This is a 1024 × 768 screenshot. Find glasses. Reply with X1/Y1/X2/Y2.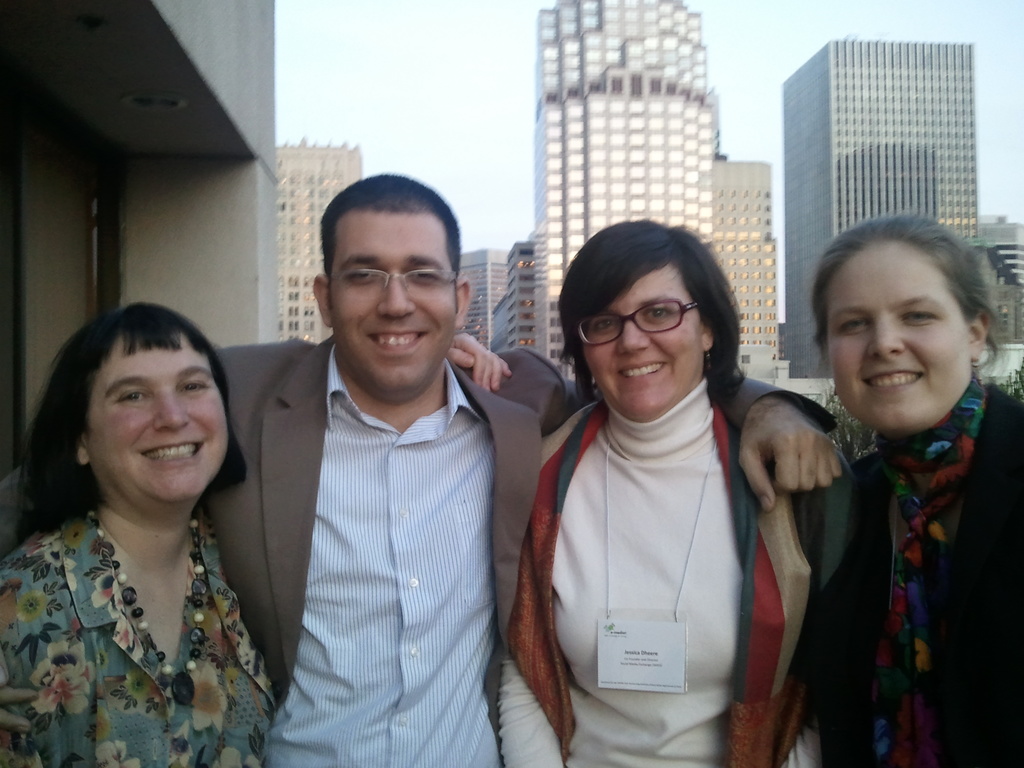
330/268/456/298.
